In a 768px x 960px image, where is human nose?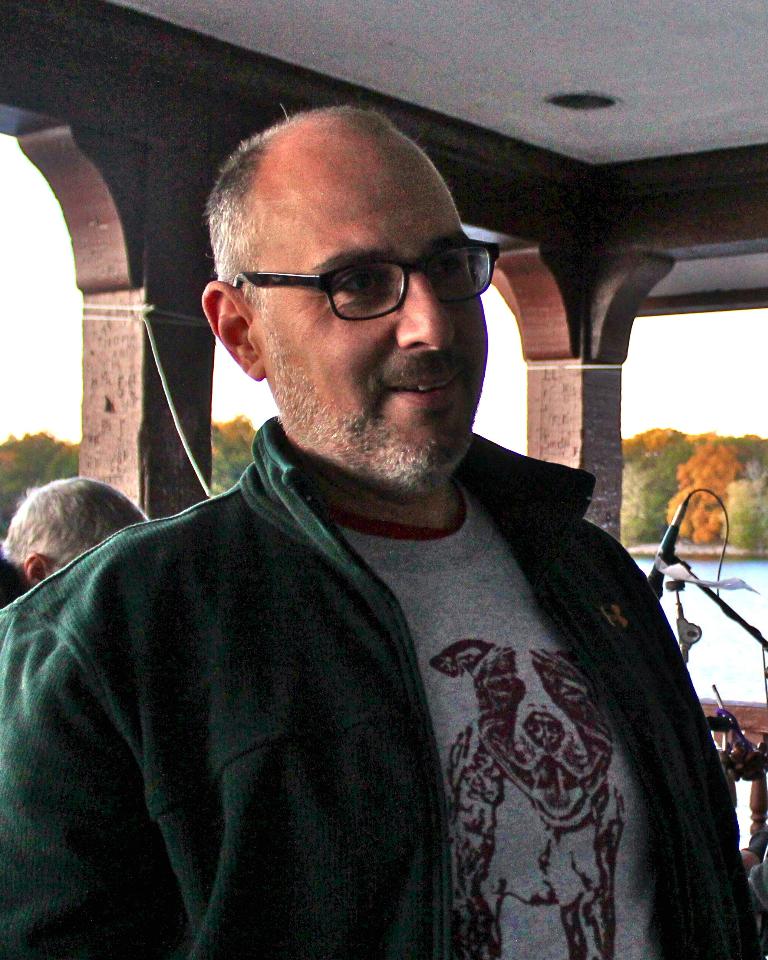
x1=392 y1=251 x2=454 y2=353.
